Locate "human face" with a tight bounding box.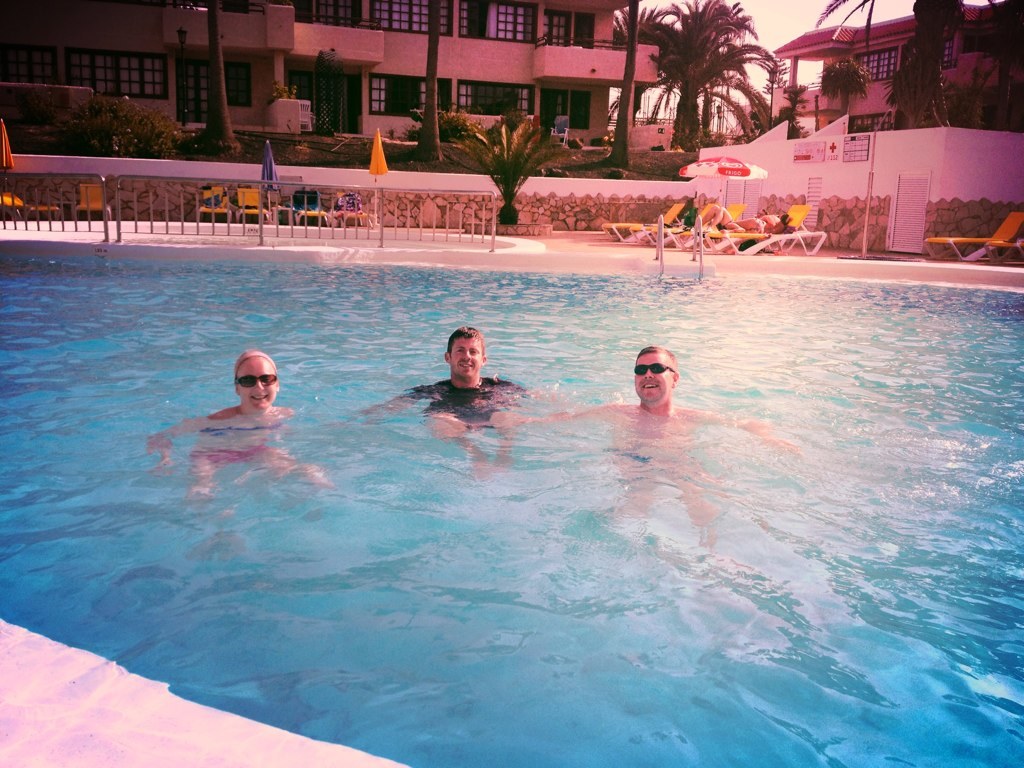
236:356:278:415.
